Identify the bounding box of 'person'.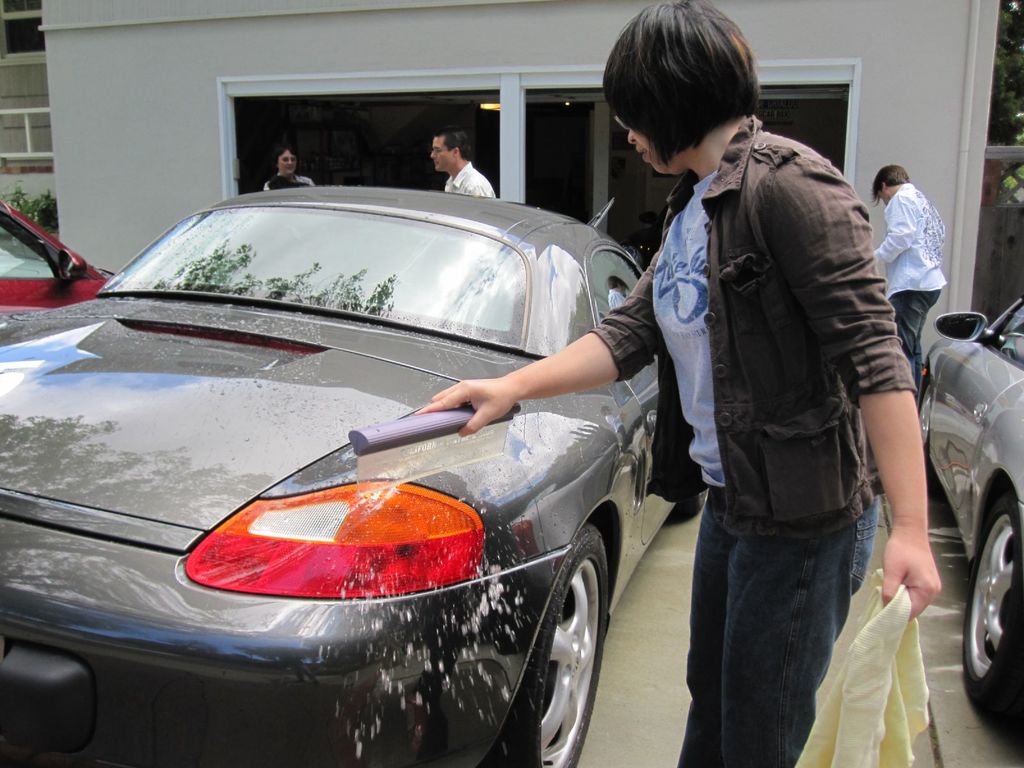
x1=637, y1=210, x2=657, y2=228.
